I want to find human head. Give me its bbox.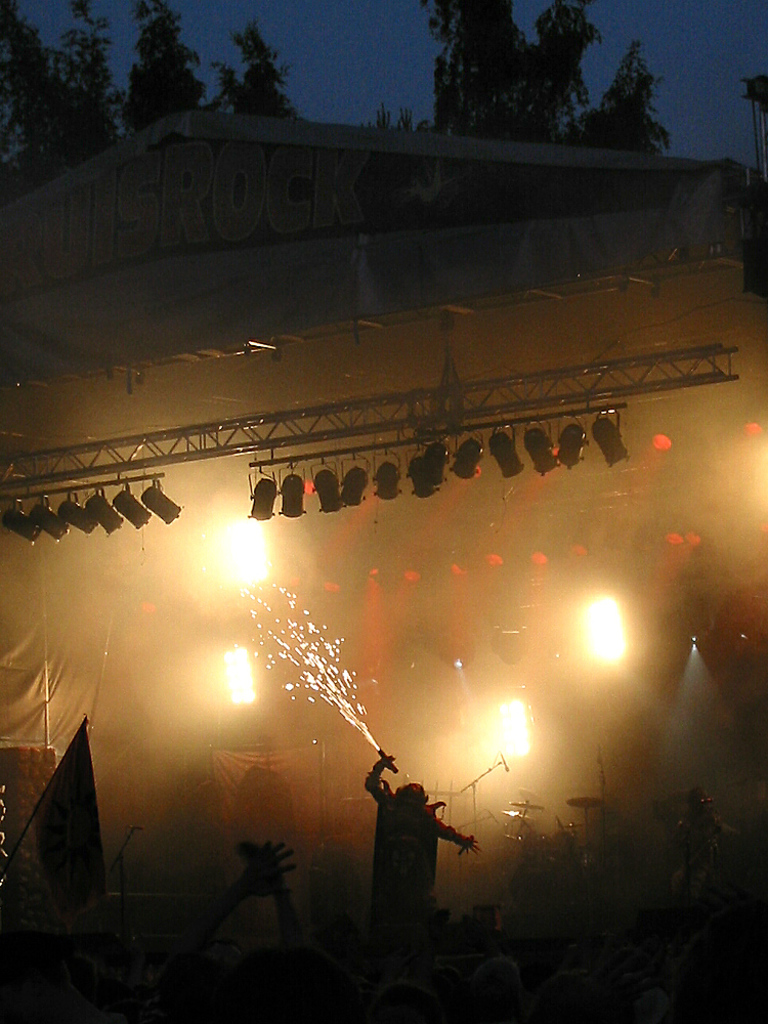
pyautogui.locateOnScreen(394, 779, 428, 812).
